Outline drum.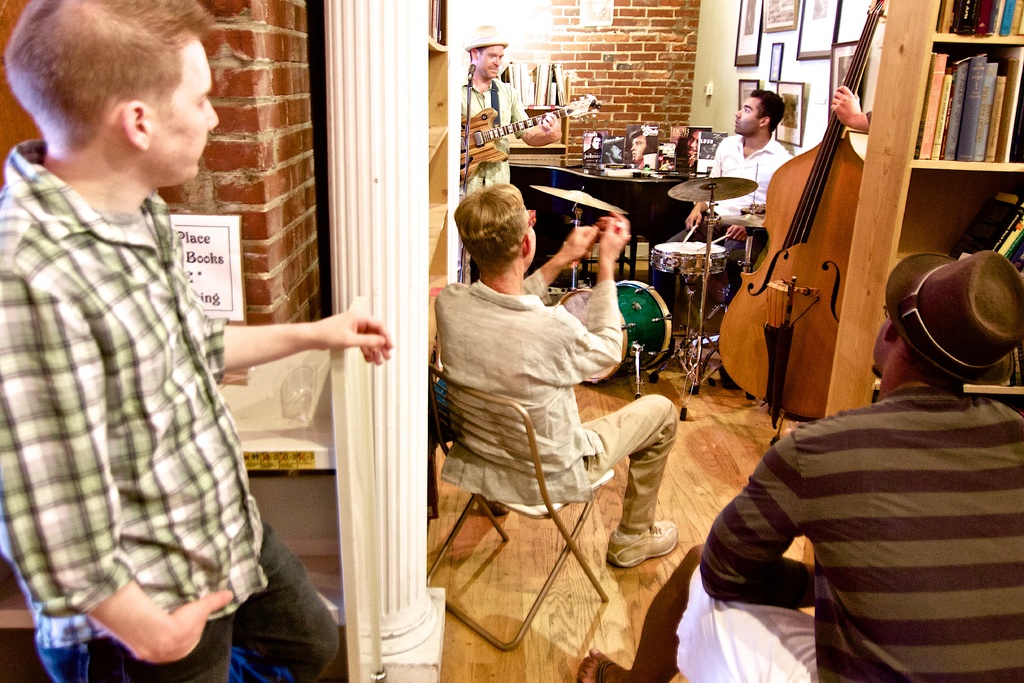
Outline: BBox(652, 240, 728, 275).
